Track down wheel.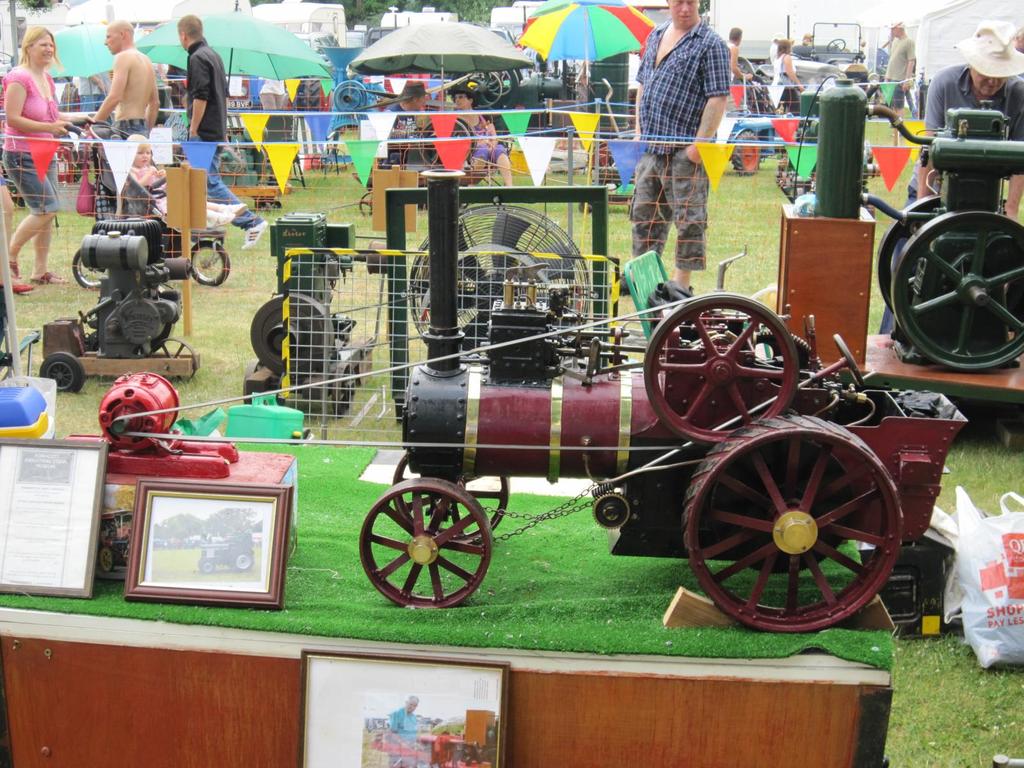
Tracked to (x1=202, y1=562, x2=218, y2=573).
